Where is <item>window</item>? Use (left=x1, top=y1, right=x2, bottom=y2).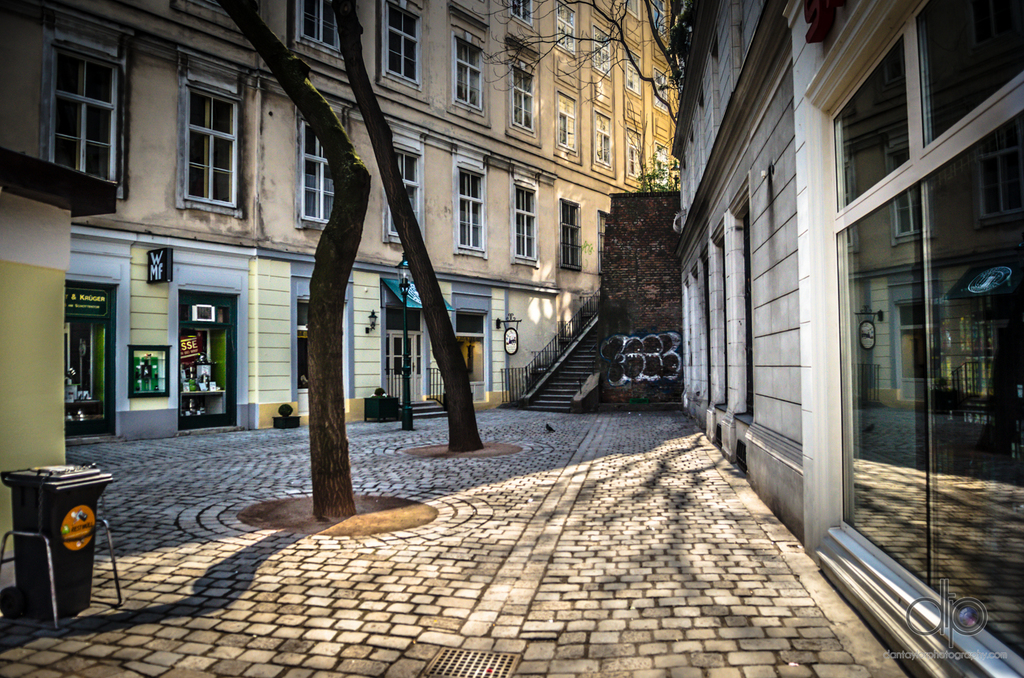
(left=620, top=48, right=640, bottom=95).
